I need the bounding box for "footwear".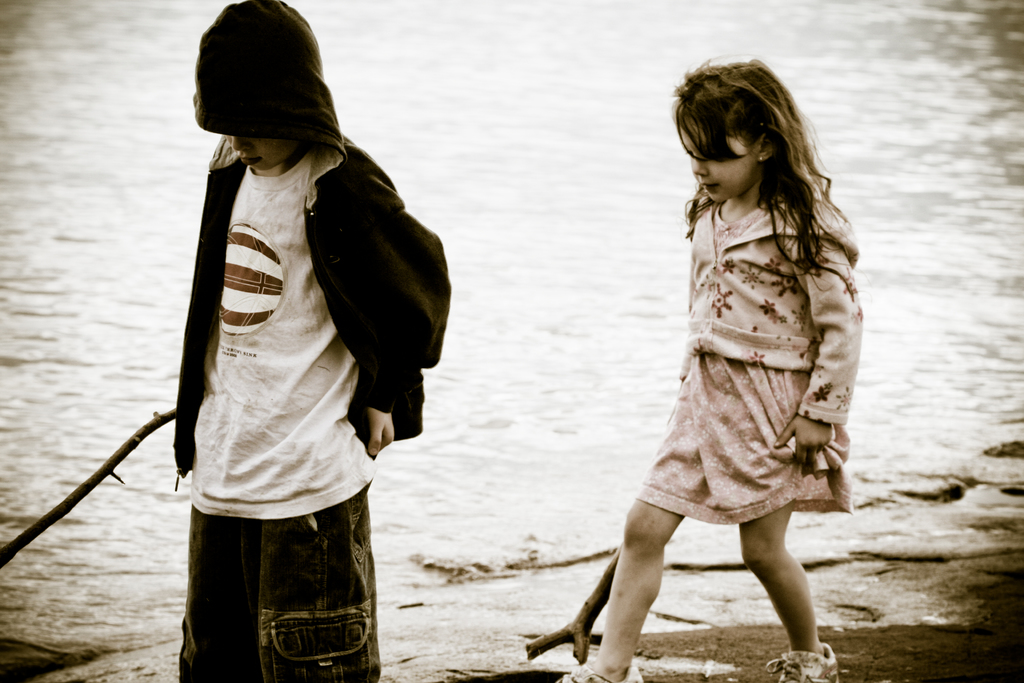
Here it is: Rect(764, 644, 840, 682).
